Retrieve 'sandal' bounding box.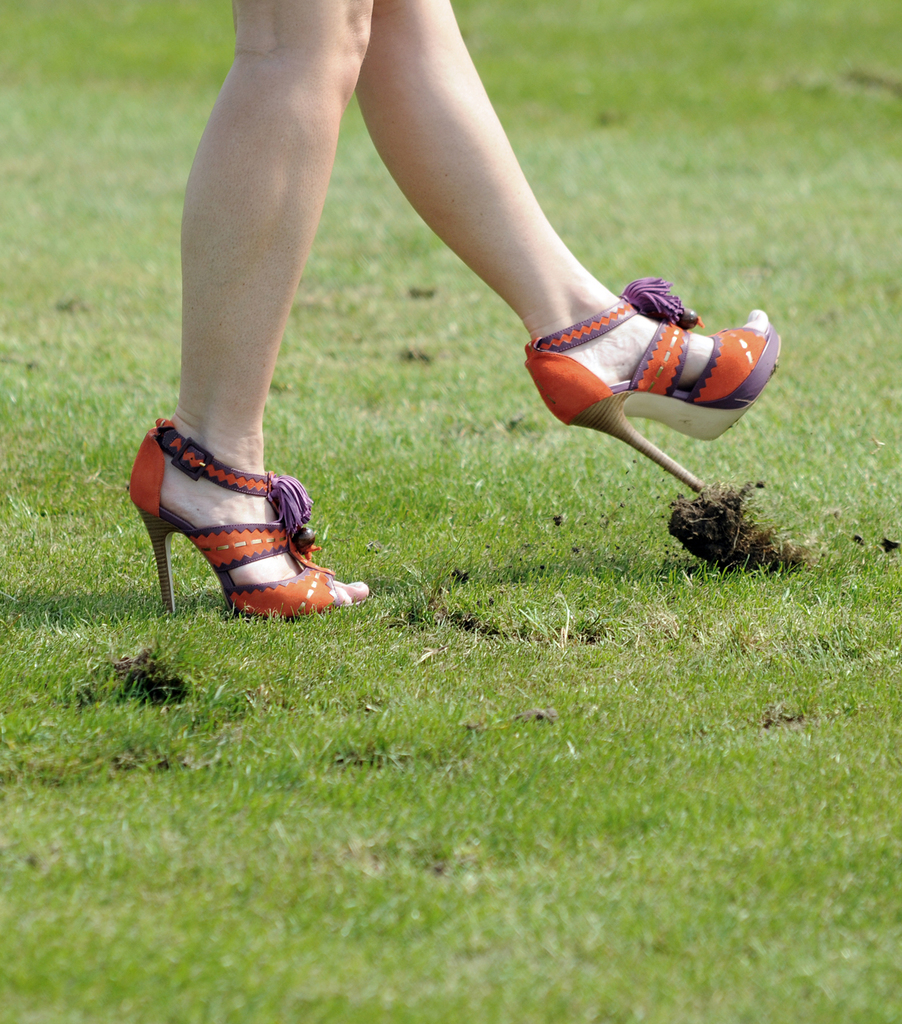
Bounding box: left=522, top=276, right=784, bottom=495.
